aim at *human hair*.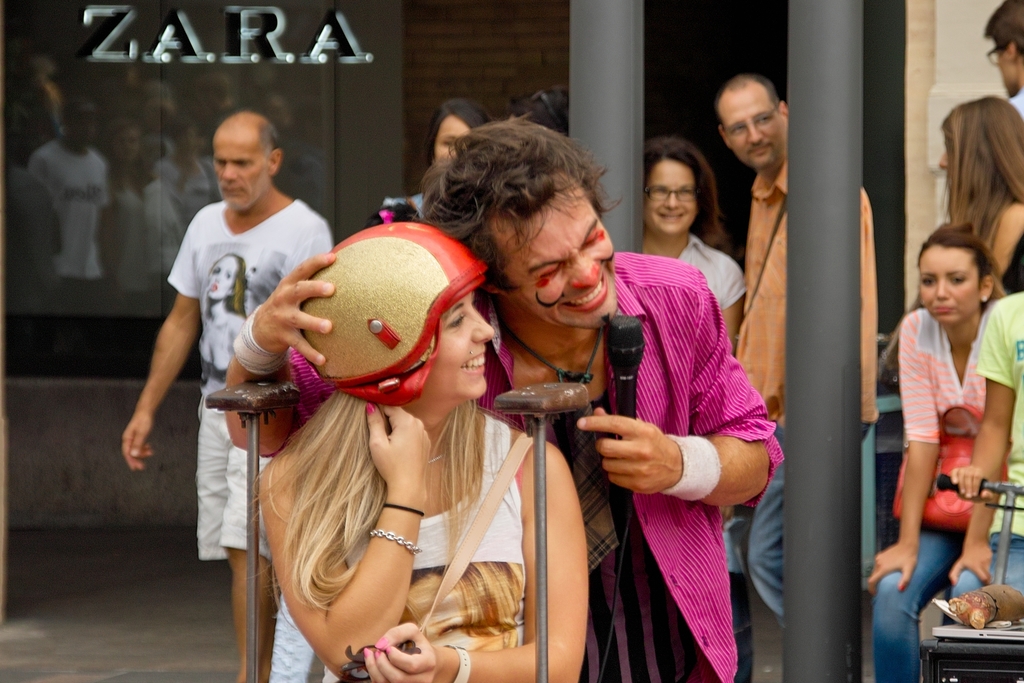
Aimed at [left=908, top=224, right=1009, bottom=313].
